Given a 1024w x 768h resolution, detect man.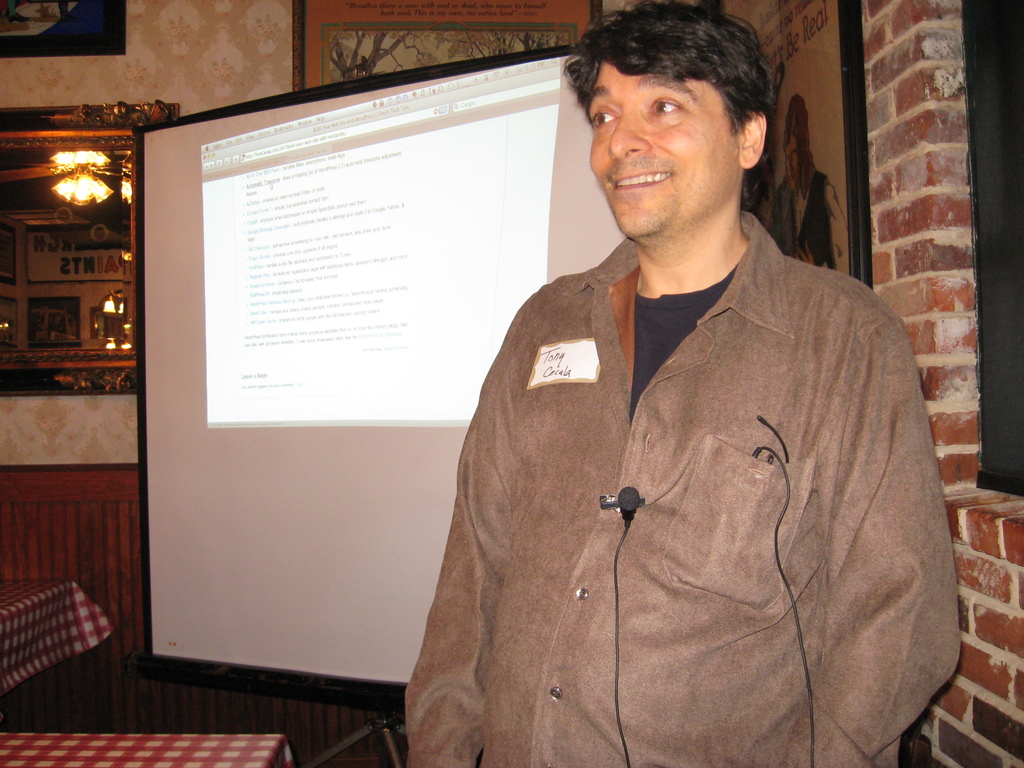
403/0/959/767.
